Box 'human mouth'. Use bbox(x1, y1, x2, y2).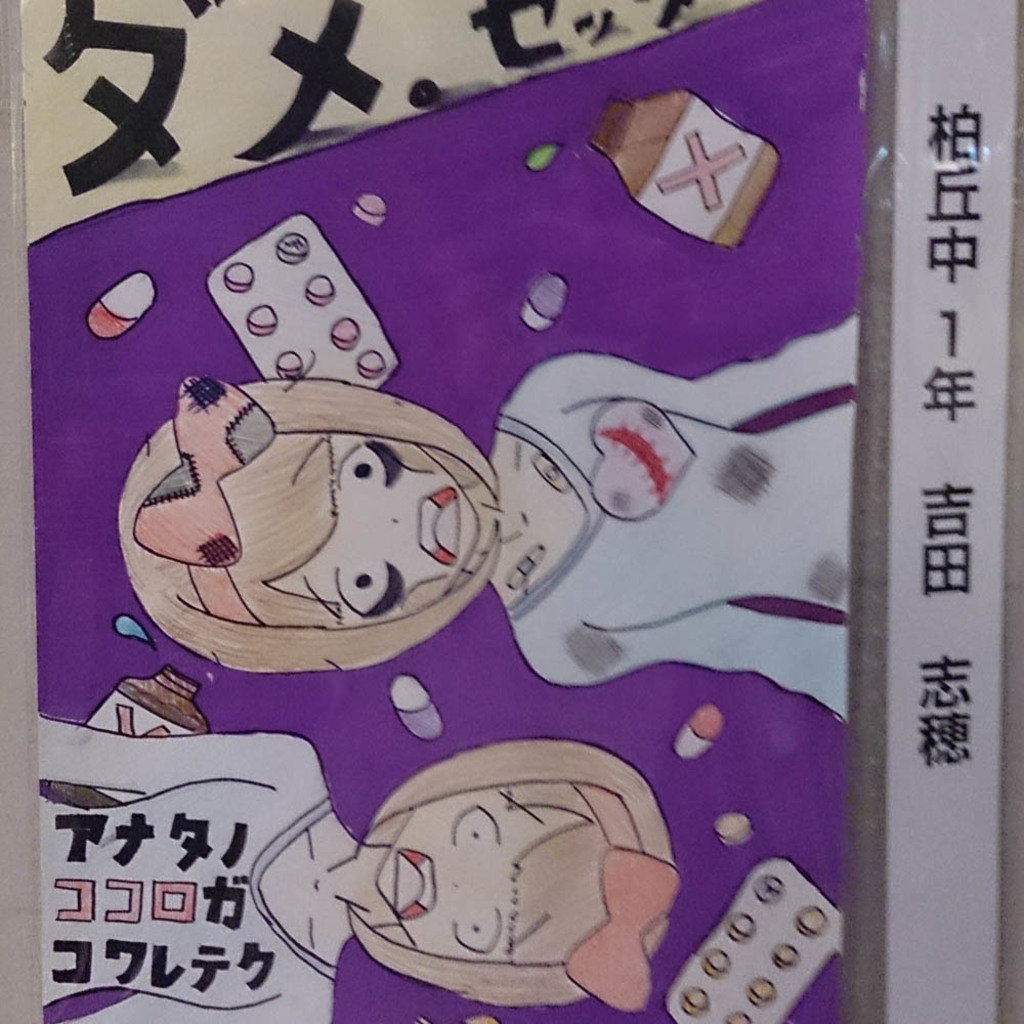
bbox(418, 489, 463, 560).
